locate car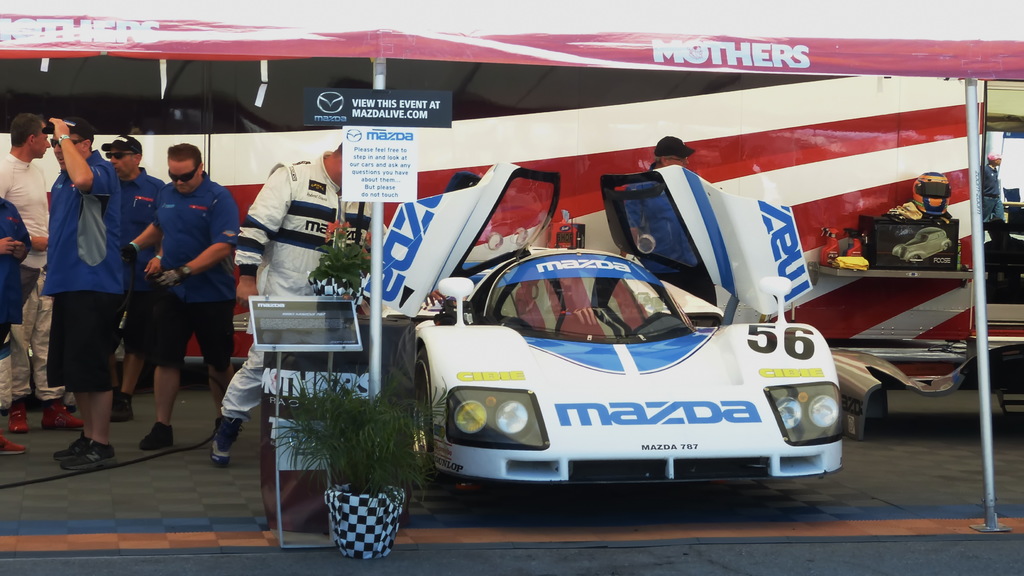
<bbox>347, 162, 851, 491</bbox>
